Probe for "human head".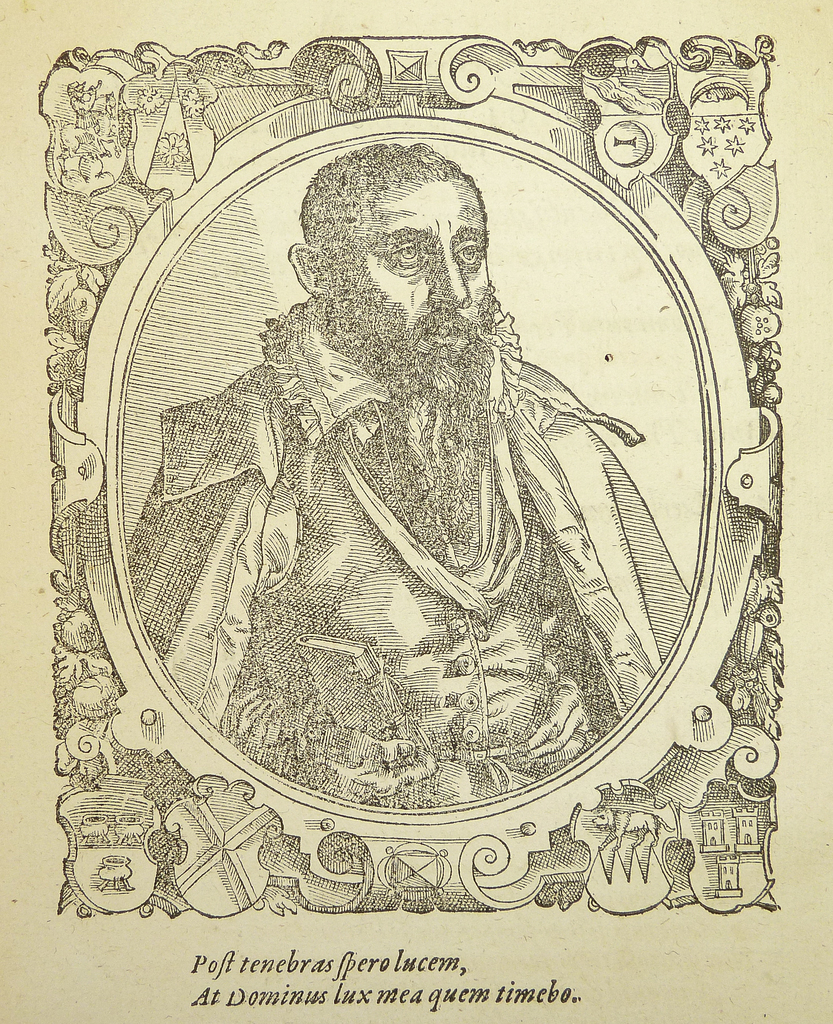
Probe result: rect(273, 140, 537, 387).
